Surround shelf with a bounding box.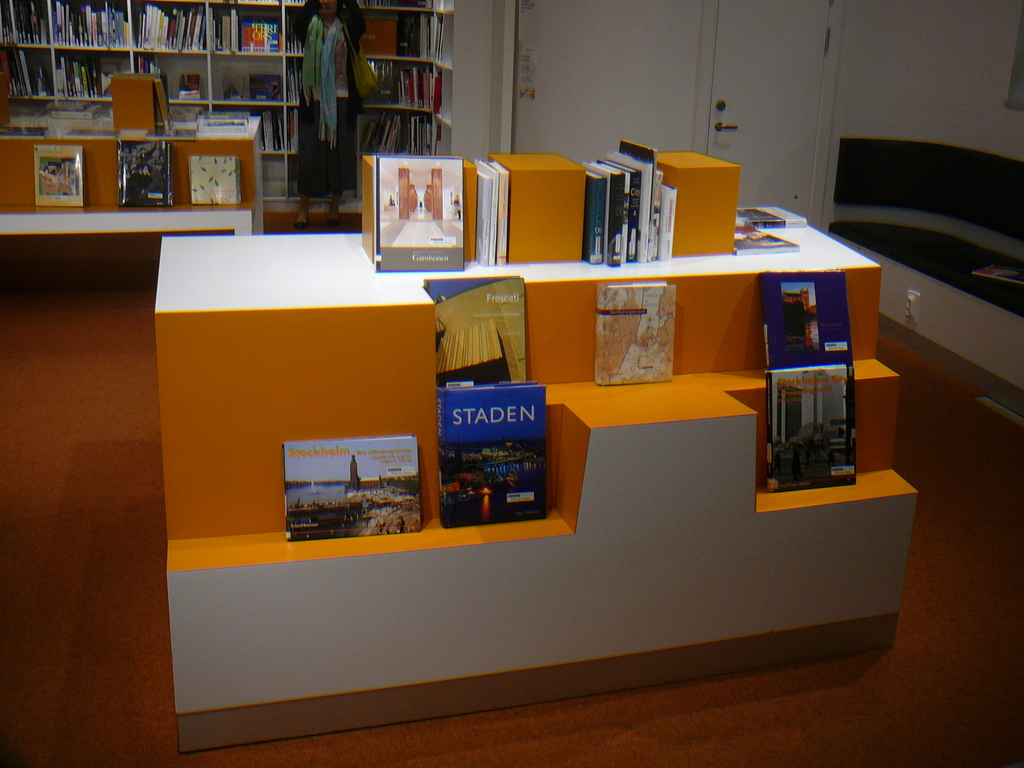
BBox(129, 60, 893, 715).
